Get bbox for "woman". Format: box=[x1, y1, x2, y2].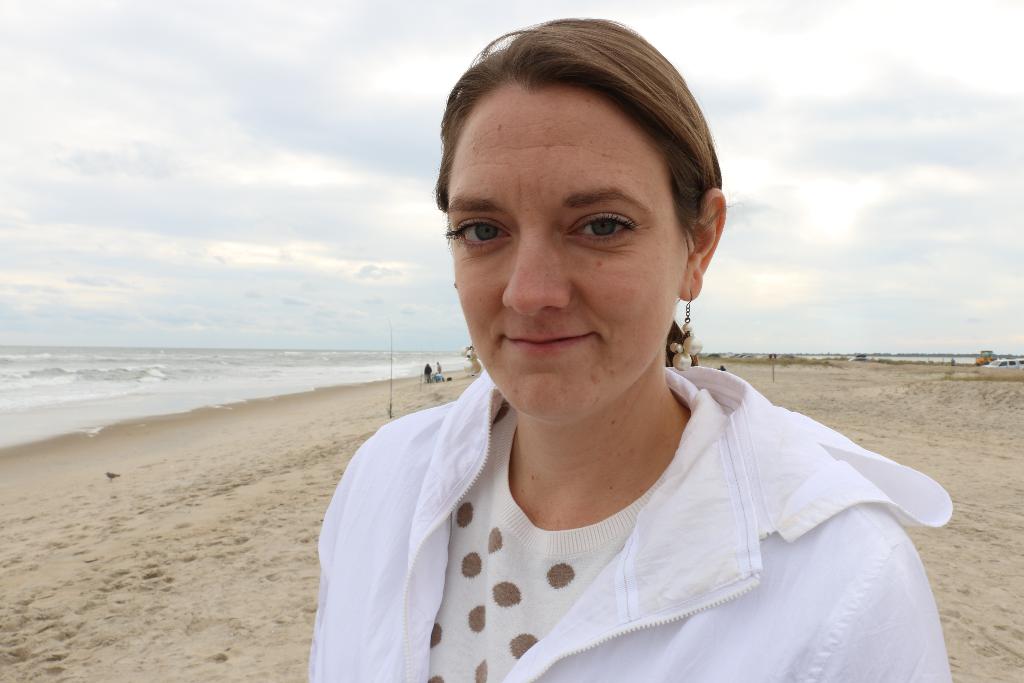
box=[314, 49, 937, 682].
